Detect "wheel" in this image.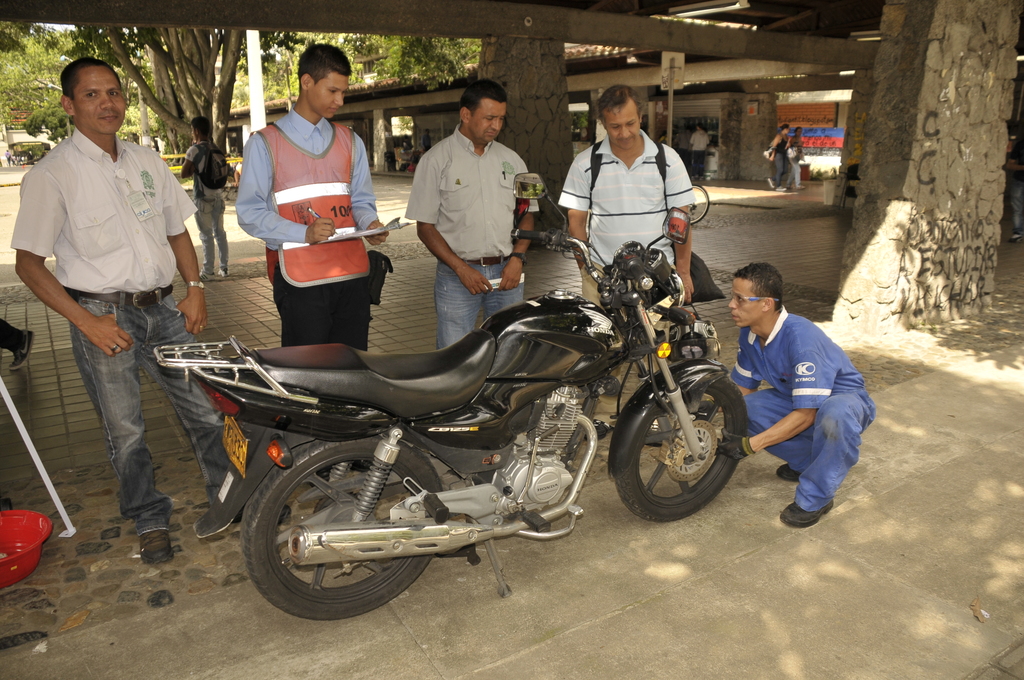
Detection: rect(626, 373, 758, 519).
